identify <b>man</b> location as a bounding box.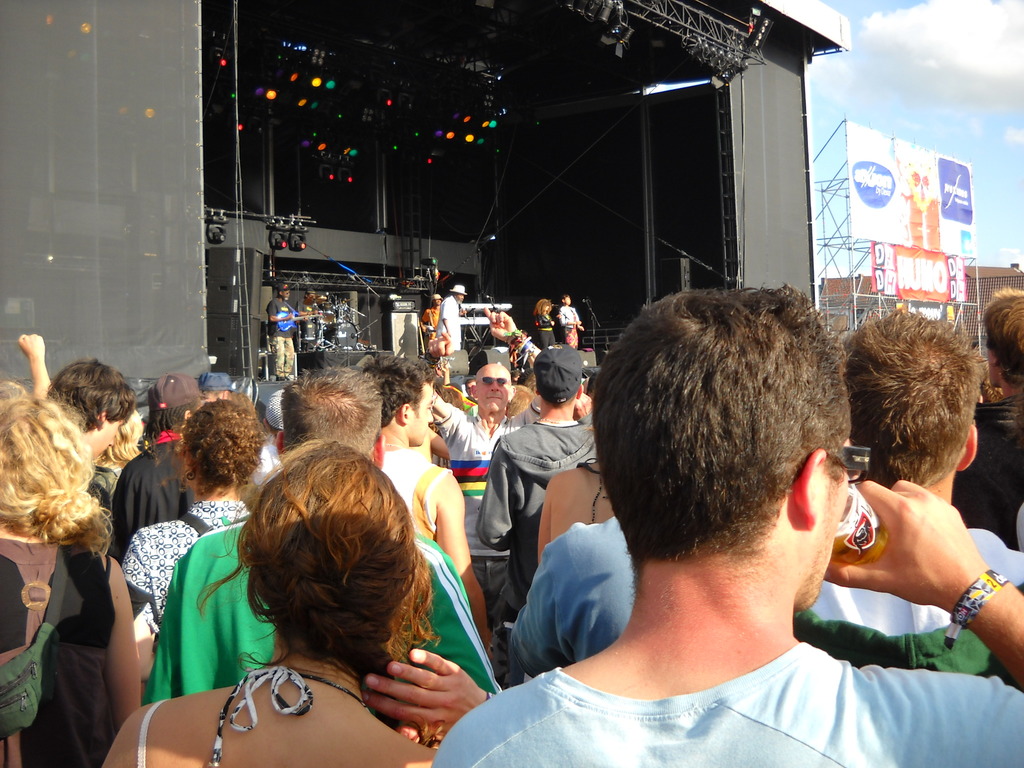
[x1=954, y1=283, x2=1023, y2=554].
